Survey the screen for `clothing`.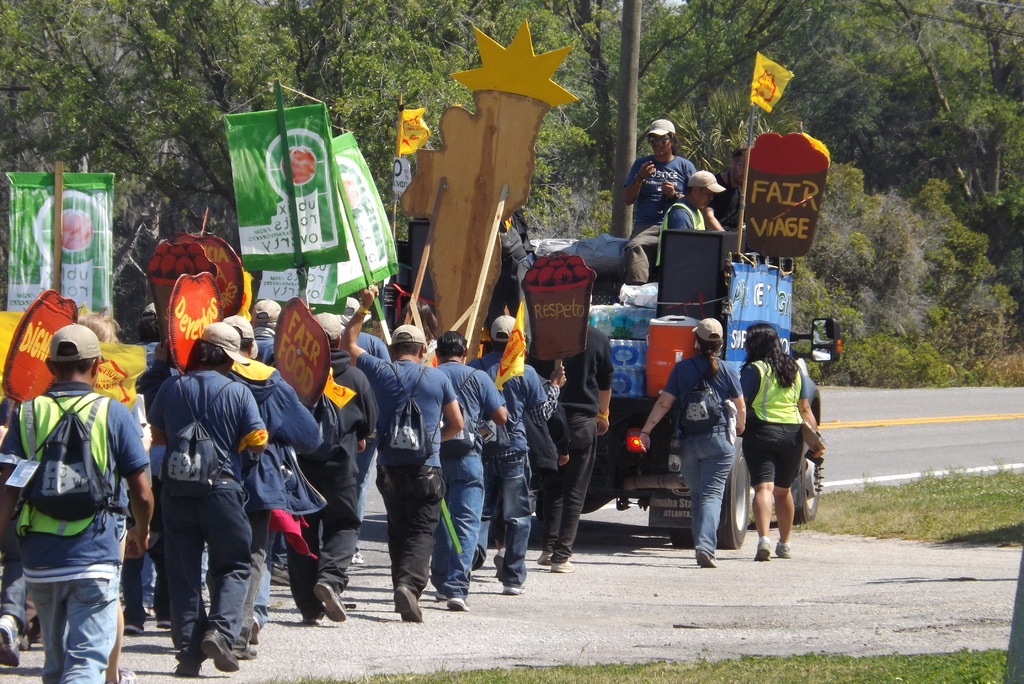
Survey found: 380/468/441/605.
